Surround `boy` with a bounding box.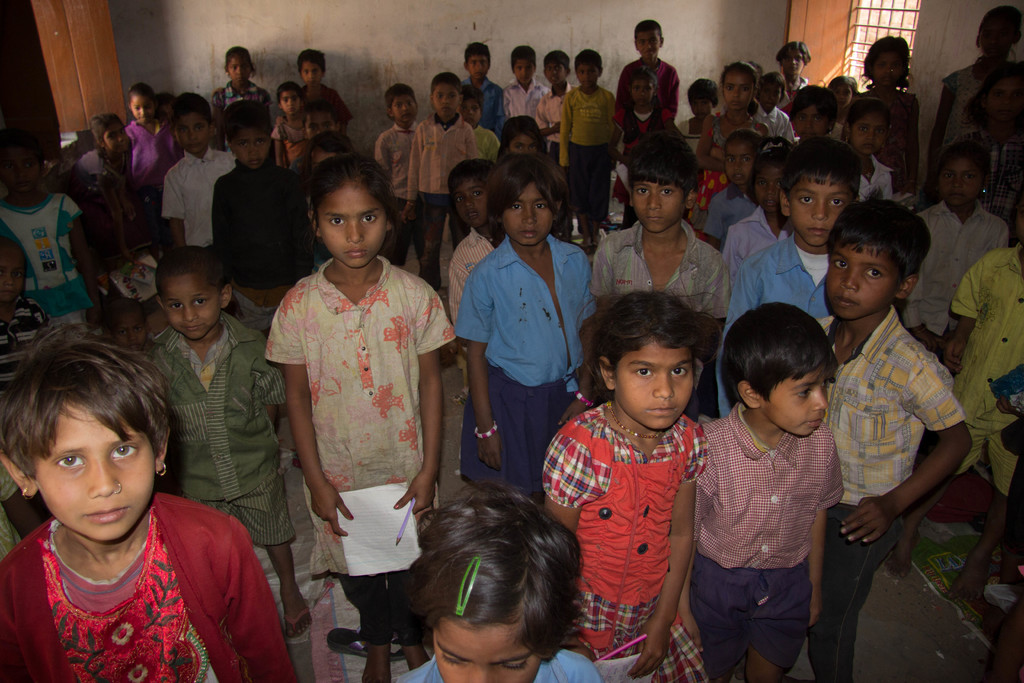
[590, 135, 729, 329].
